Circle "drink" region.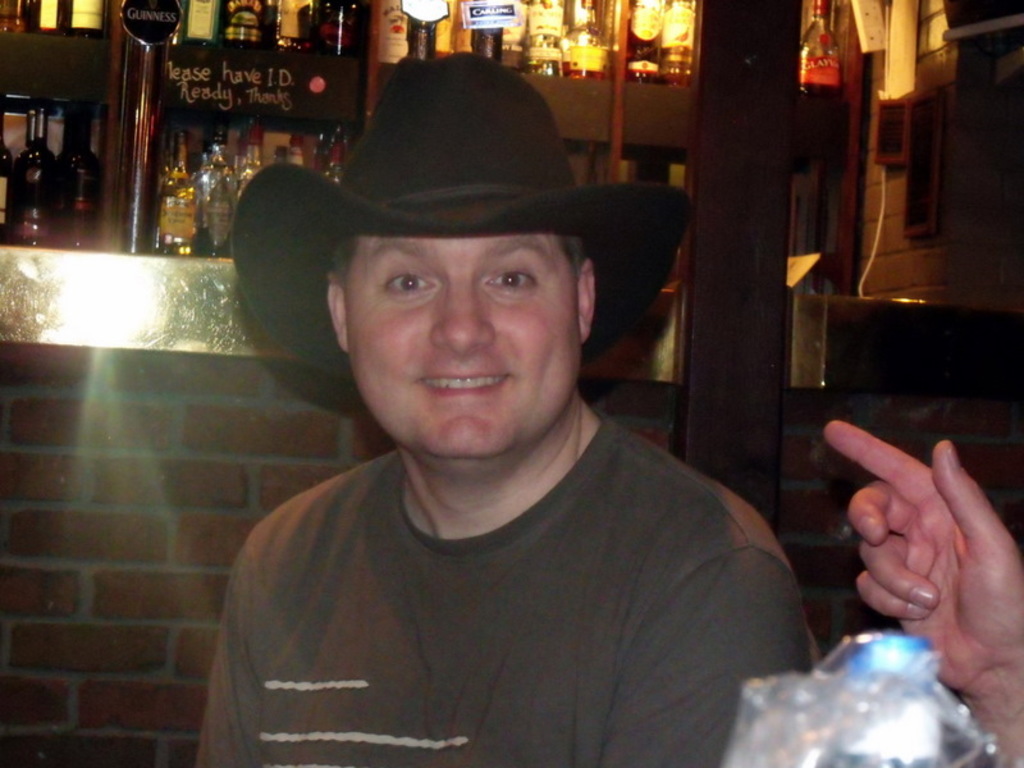
Region: <box>147,128,198,256</box>.
